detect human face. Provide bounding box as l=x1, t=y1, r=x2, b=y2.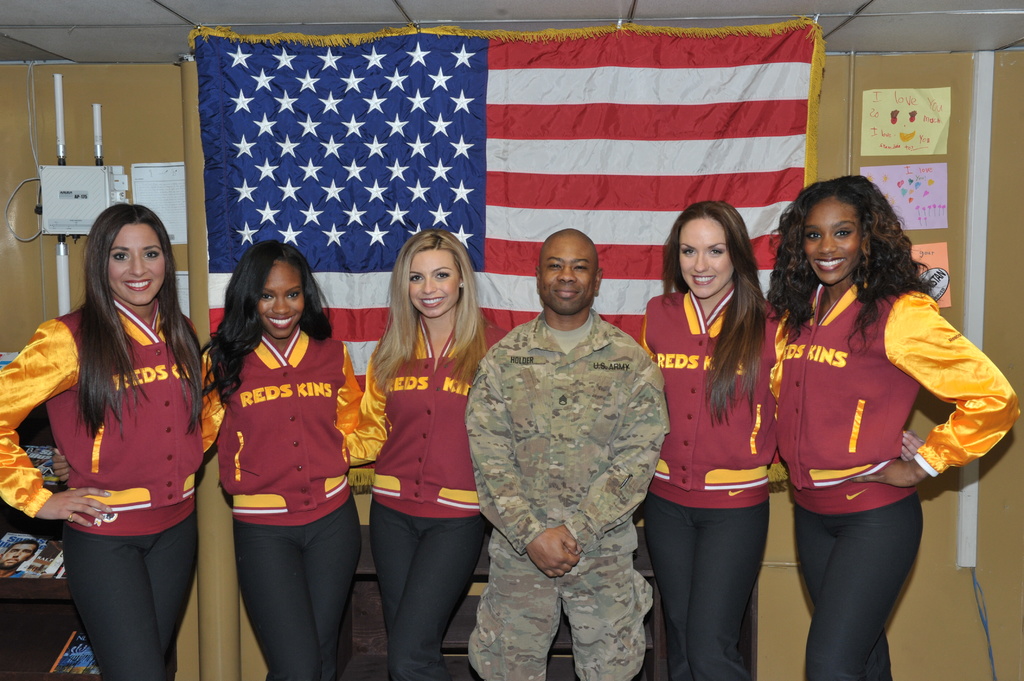
l=408, t=253, r=460, b=313.
